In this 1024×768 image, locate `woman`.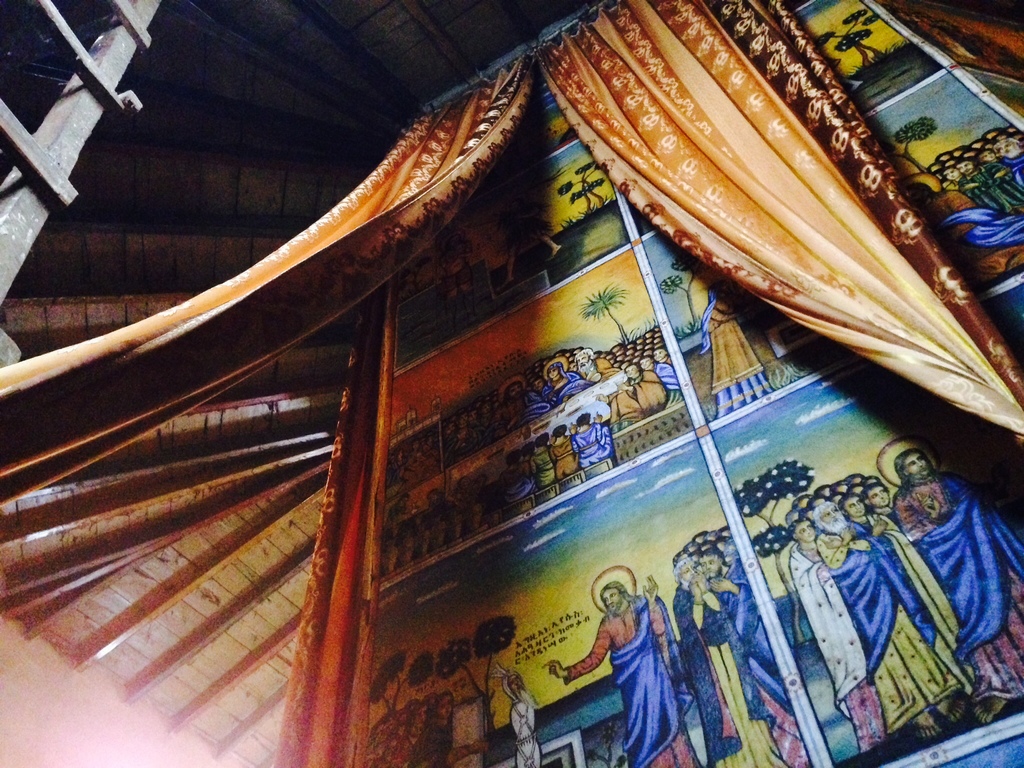
Bounding box: detection(410, 691, 483, 767).
